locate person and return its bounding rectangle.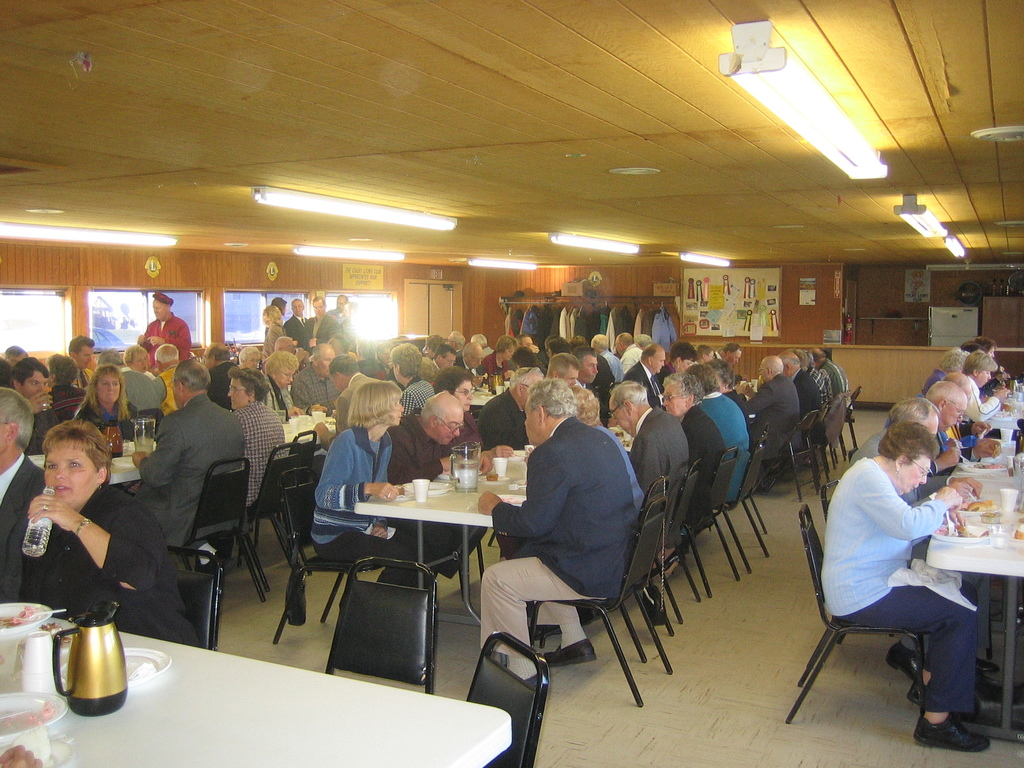
pyautogui.locateOnScreen(260, 303, 287, 355).
